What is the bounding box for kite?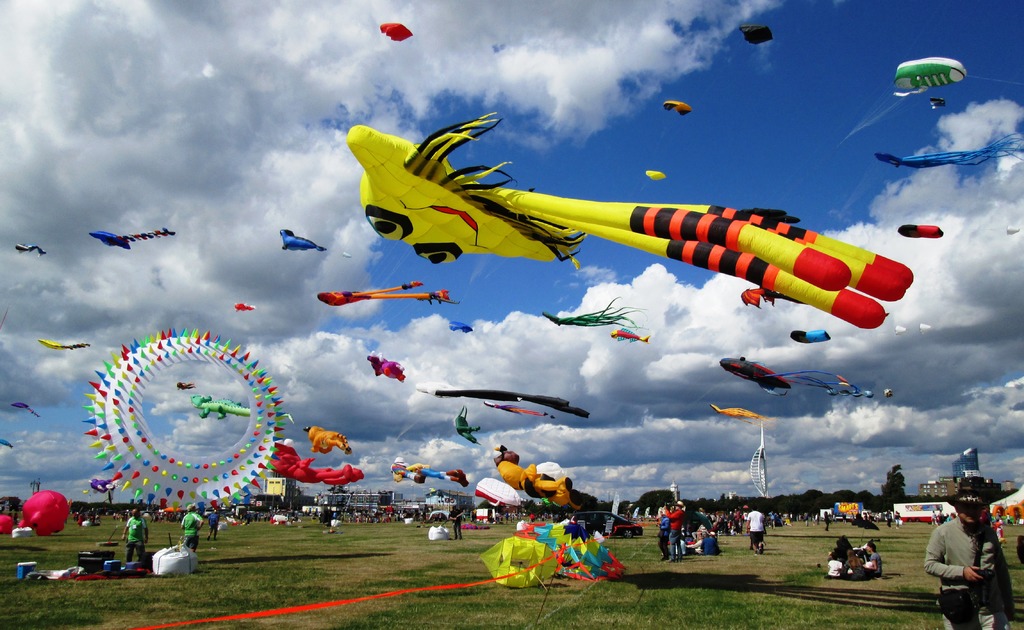
{"x1": 472, "y1": 472, "x2": 525, "y2": 514}.
